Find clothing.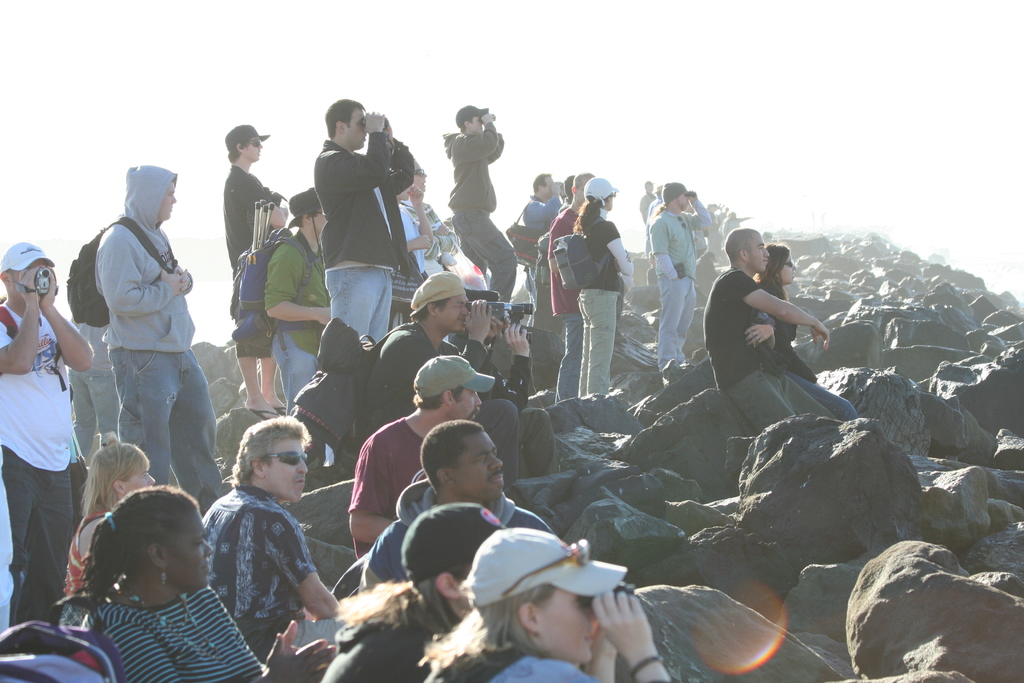
[698,260,836,444].
